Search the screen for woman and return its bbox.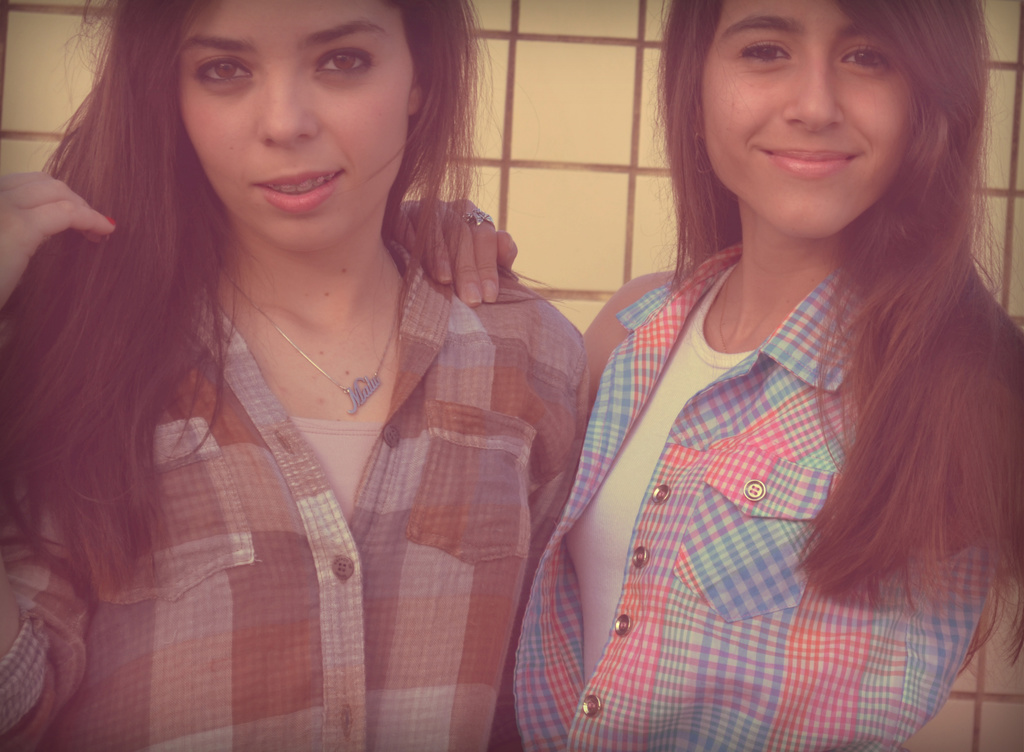
Found: rect(388, 0, 1023, 751).
